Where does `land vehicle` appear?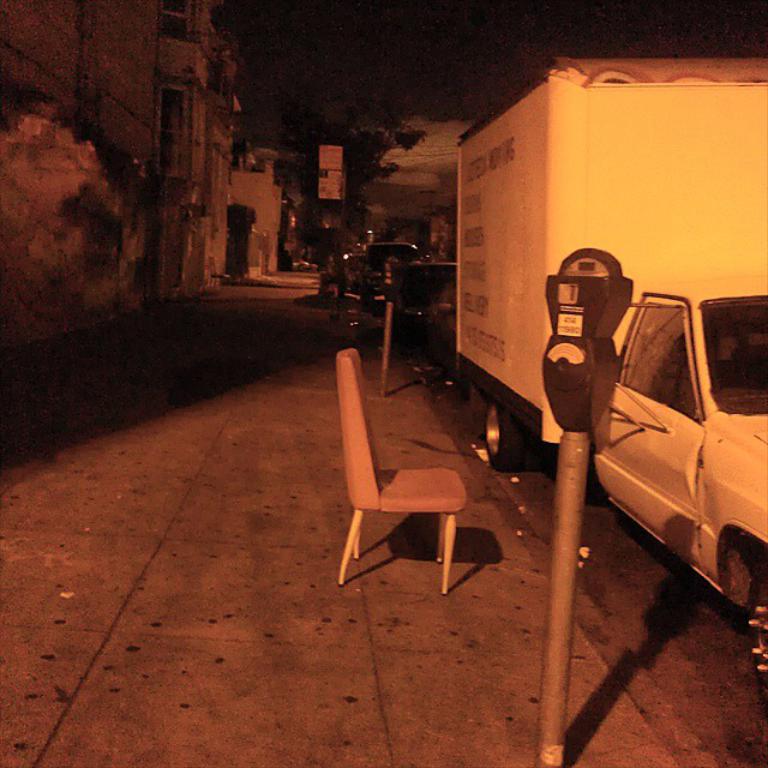
Appears at {"left": 408, "top": 253, "right": 455, "bottom": 340}.
